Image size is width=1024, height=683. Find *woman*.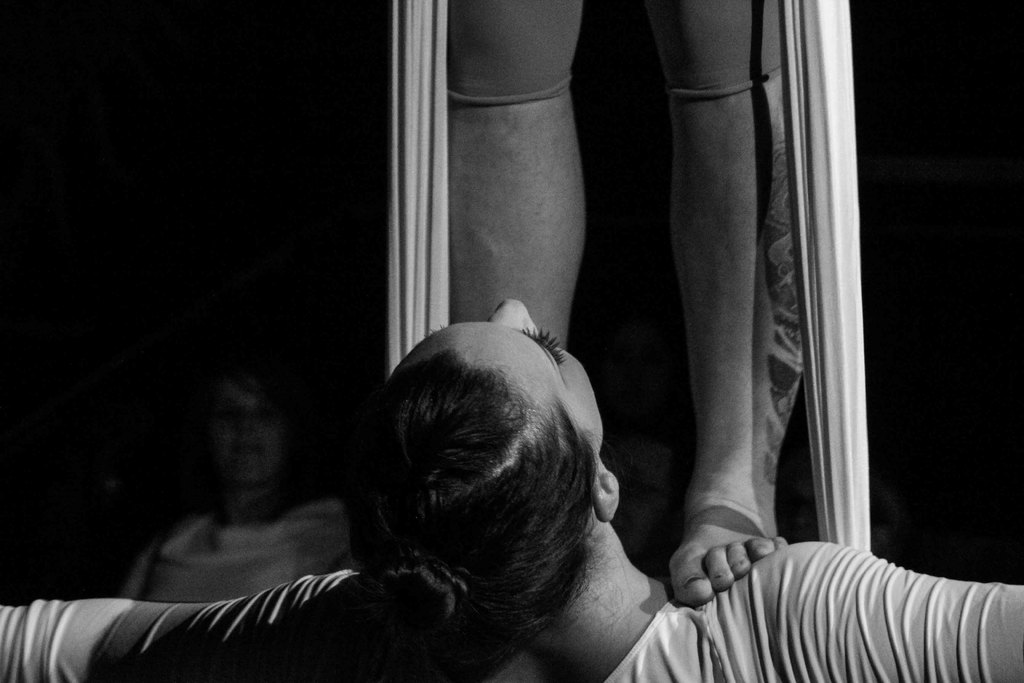
select_region(0, 292, 1023, 682).
